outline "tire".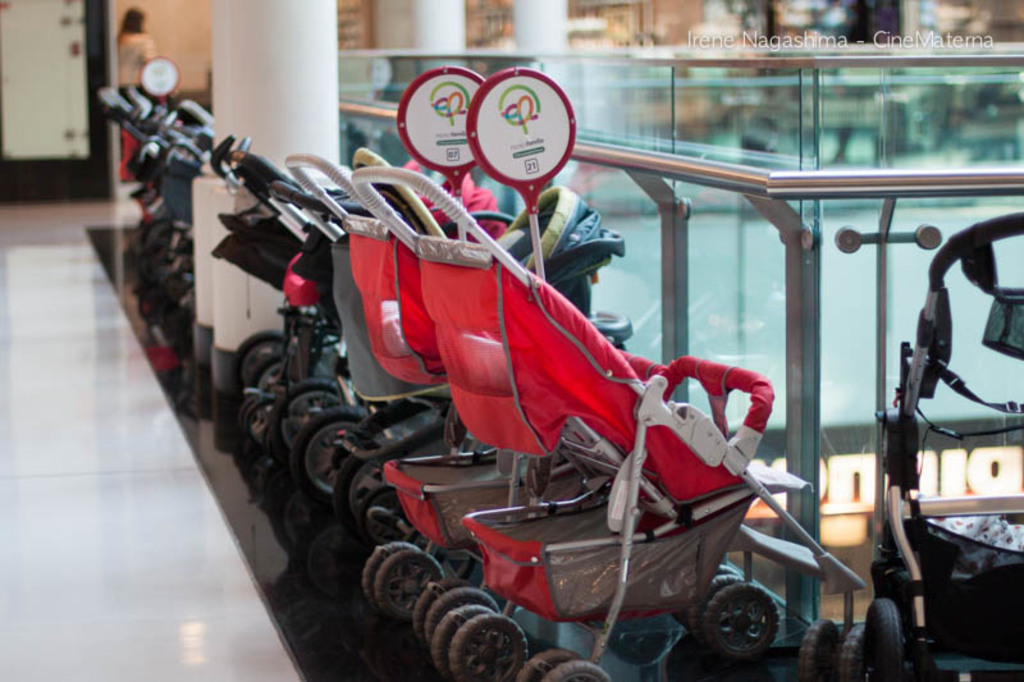
Outline: 303/512/370/599.
